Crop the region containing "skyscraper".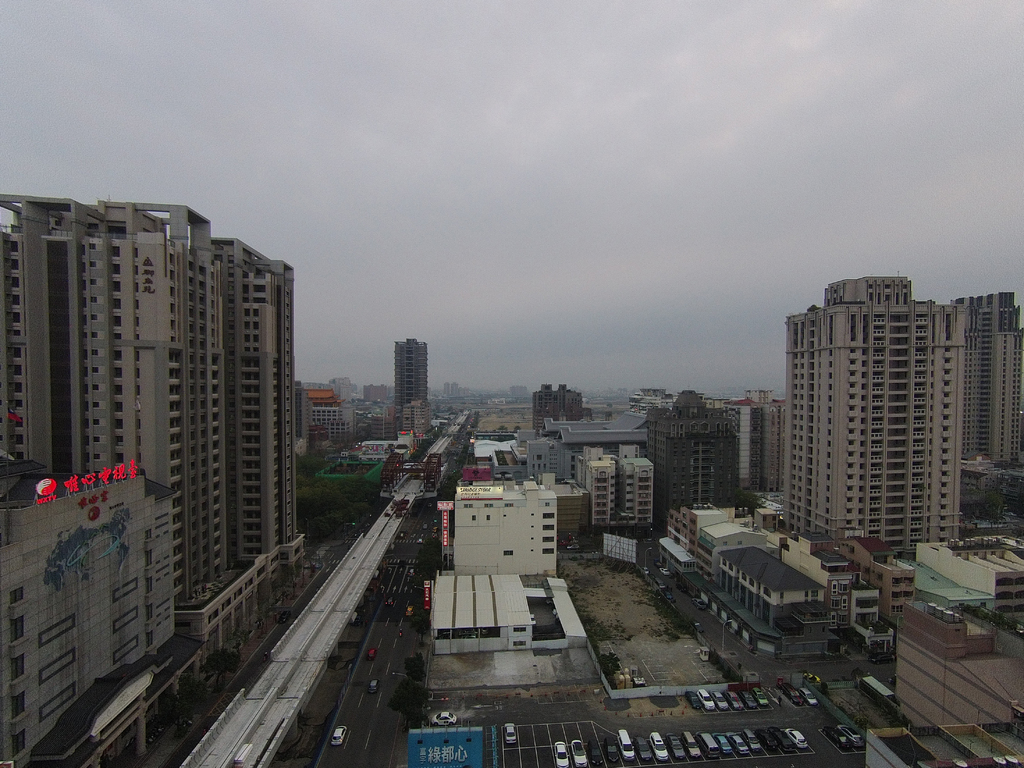
Crop region: rect(744, 389, 781, 487).
